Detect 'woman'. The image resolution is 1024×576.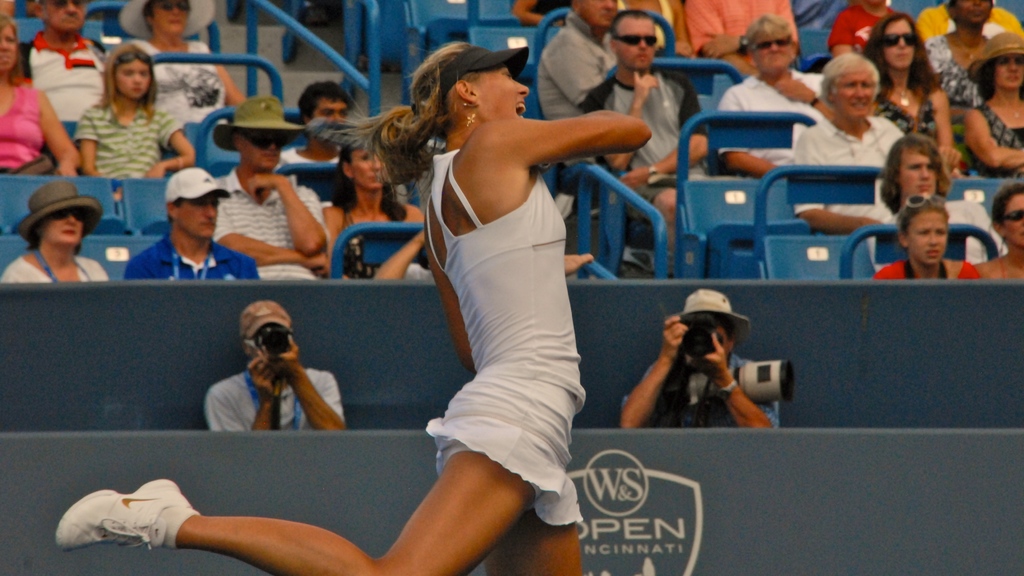
bbox=[959, 28, 1023, 180].
